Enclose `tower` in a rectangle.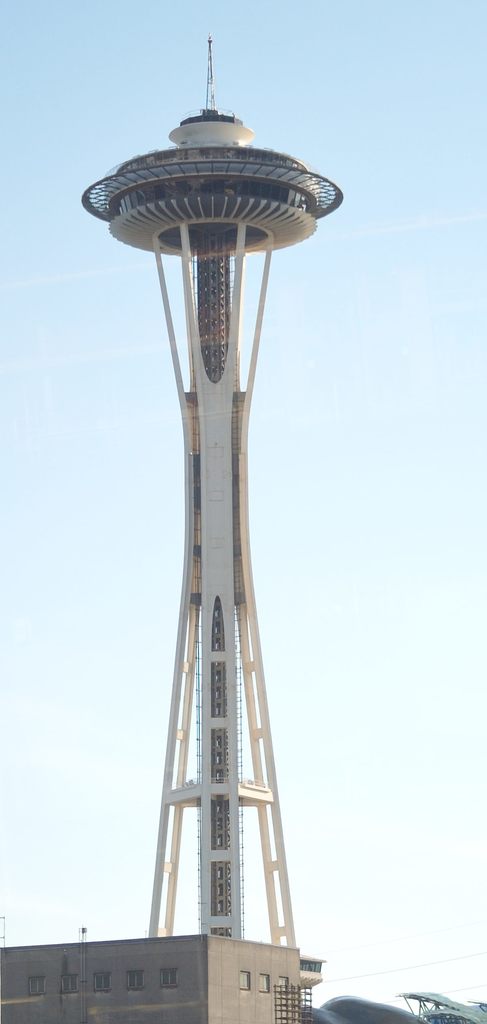
83:37:344:946.
